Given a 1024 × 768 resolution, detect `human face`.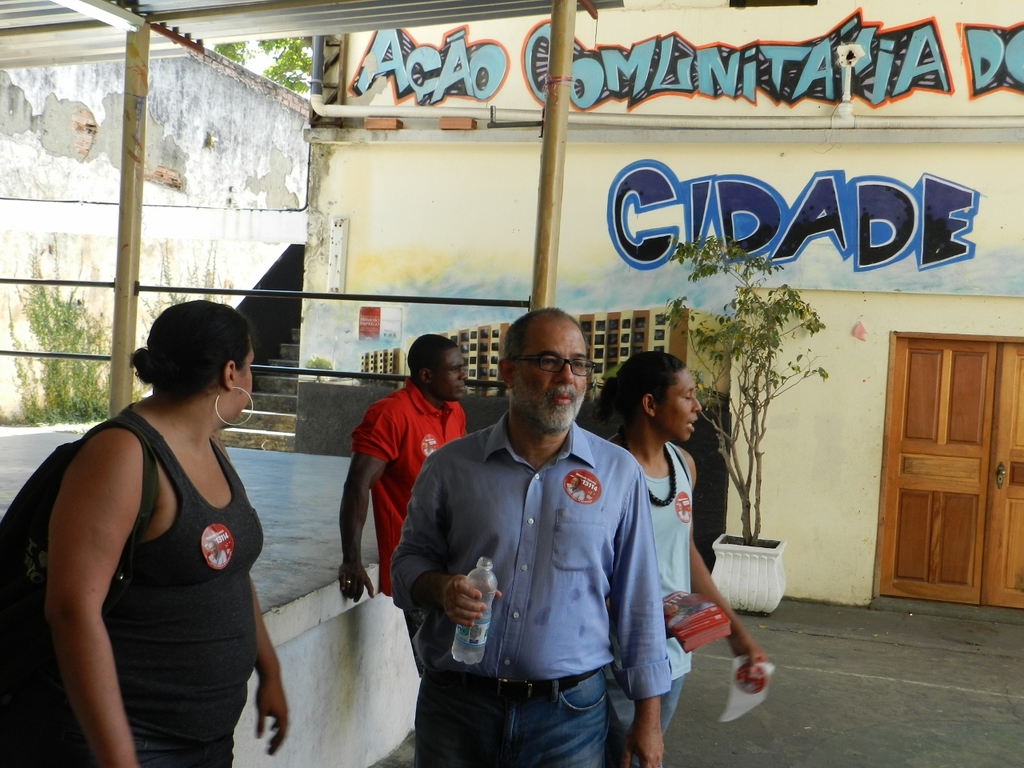
430,350,466,399.
